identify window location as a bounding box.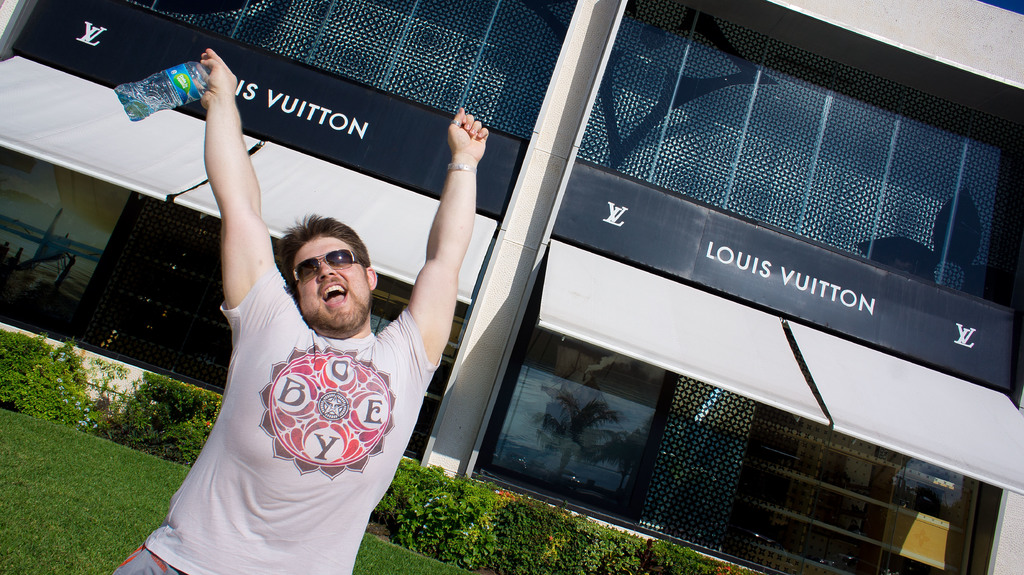
left=501, top=327, right=675, bottom=528.
